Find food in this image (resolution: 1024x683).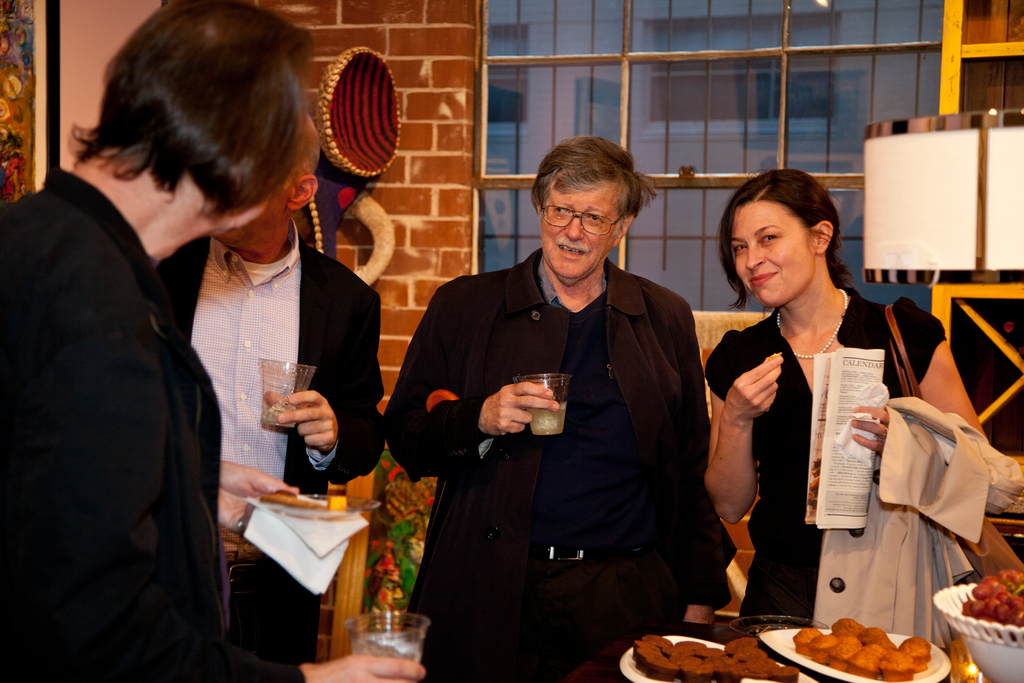
crop(266, 482, 350, 513).
